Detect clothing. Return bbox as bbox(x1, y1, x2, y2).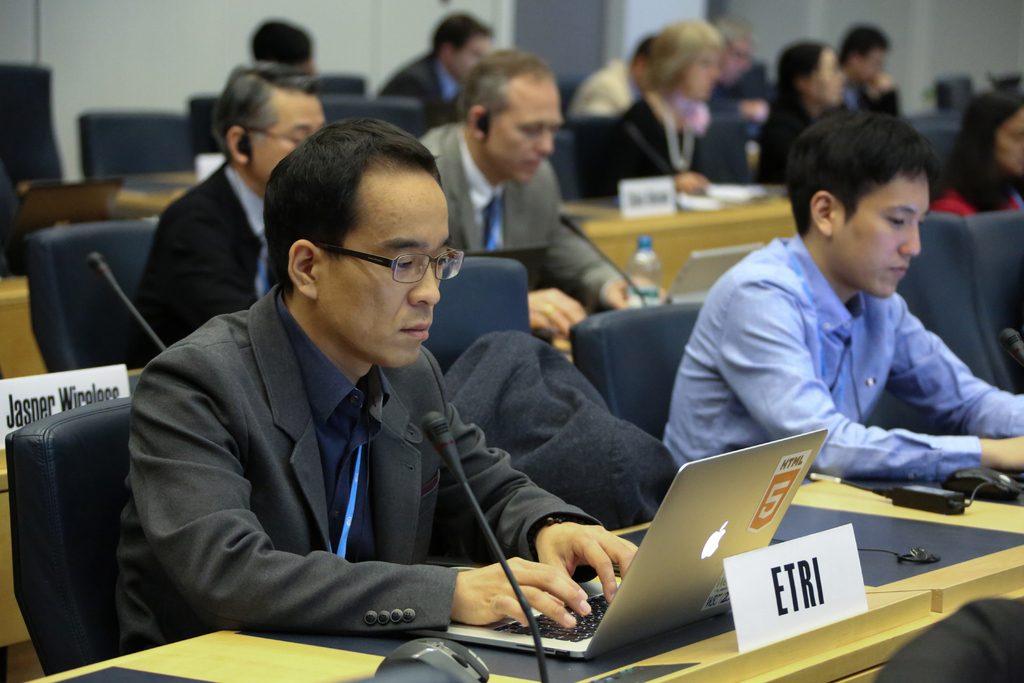
bbox(581, 76, 751, 211).
